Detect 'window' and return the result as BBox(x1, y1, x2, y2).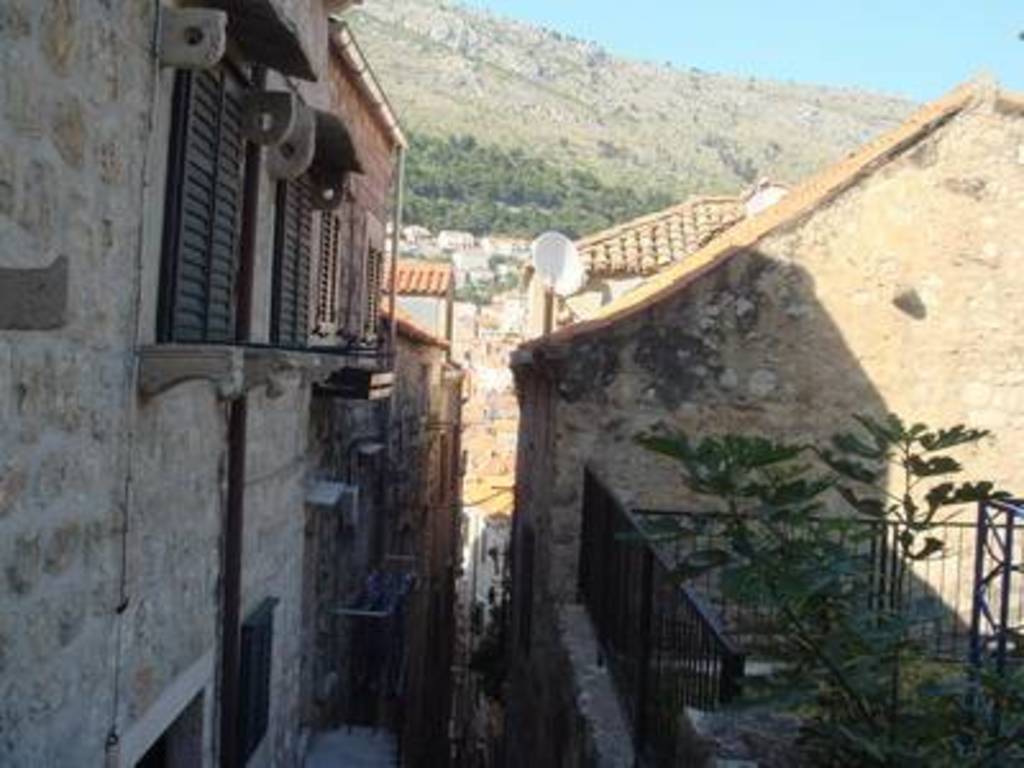
BBox(271, 177, 320, 343).
